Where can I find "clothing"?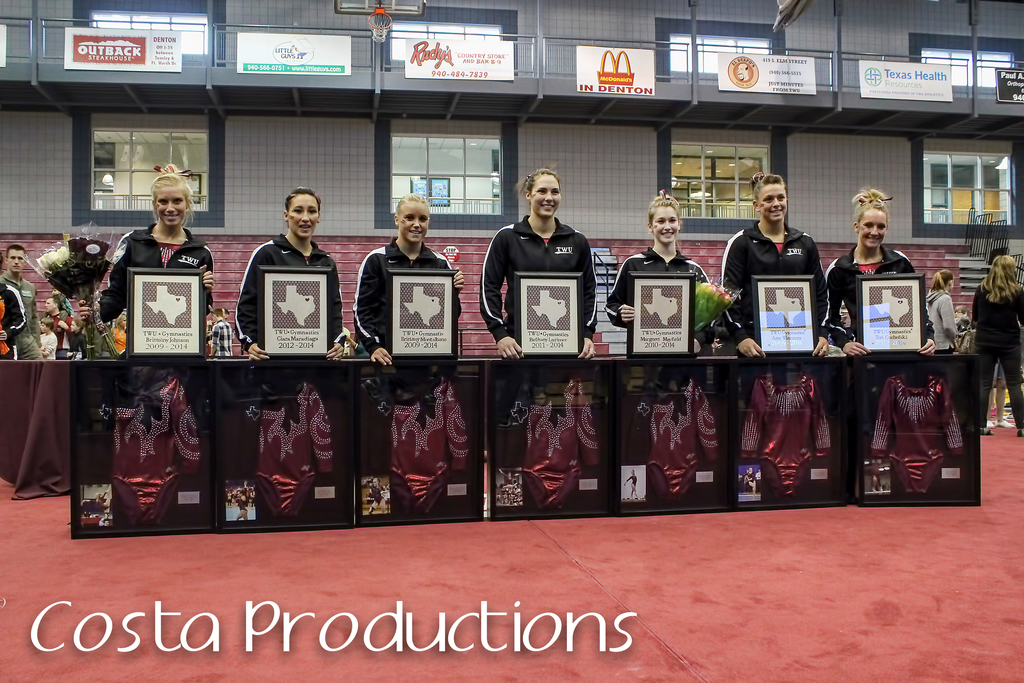
You can find it at (left=922, top=283, right=961, bottom=352).
